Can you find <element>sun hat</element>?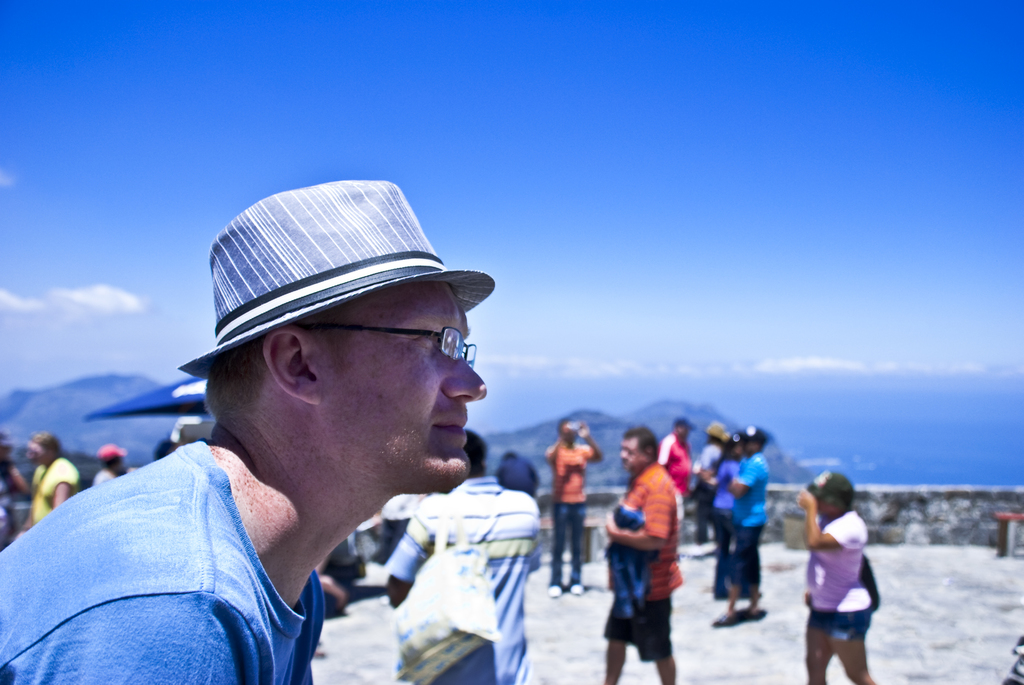
Yes, bounding box: 806,471,855,505.
